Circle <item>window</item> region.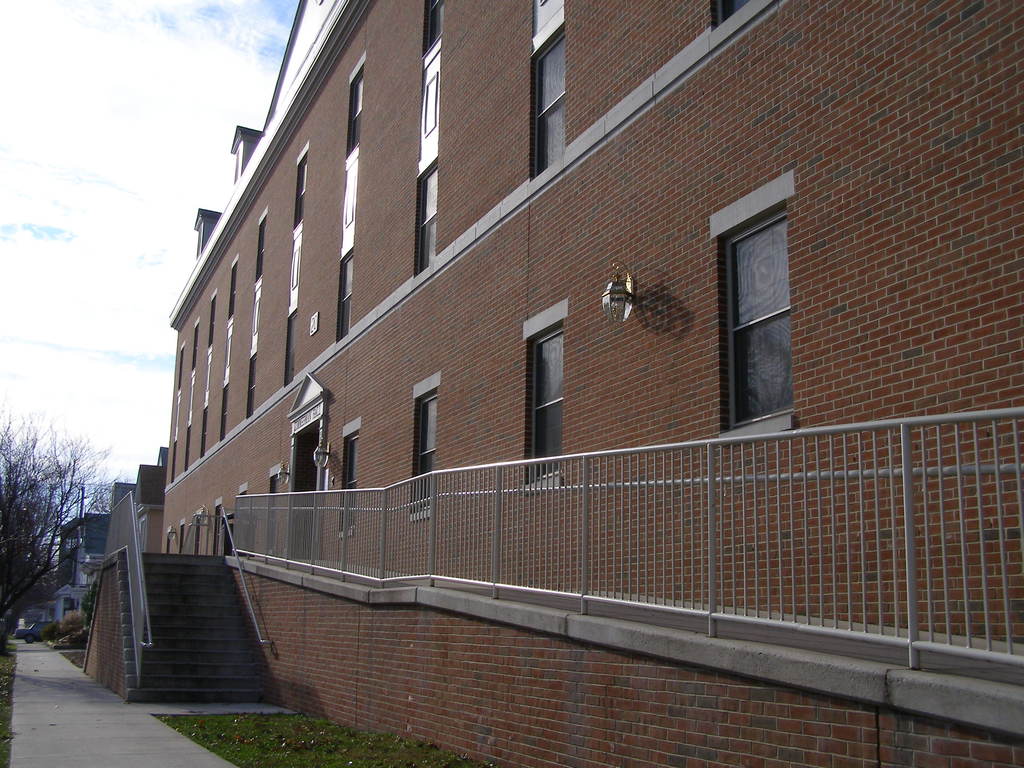
Region: 168, 437, 177, 484.
